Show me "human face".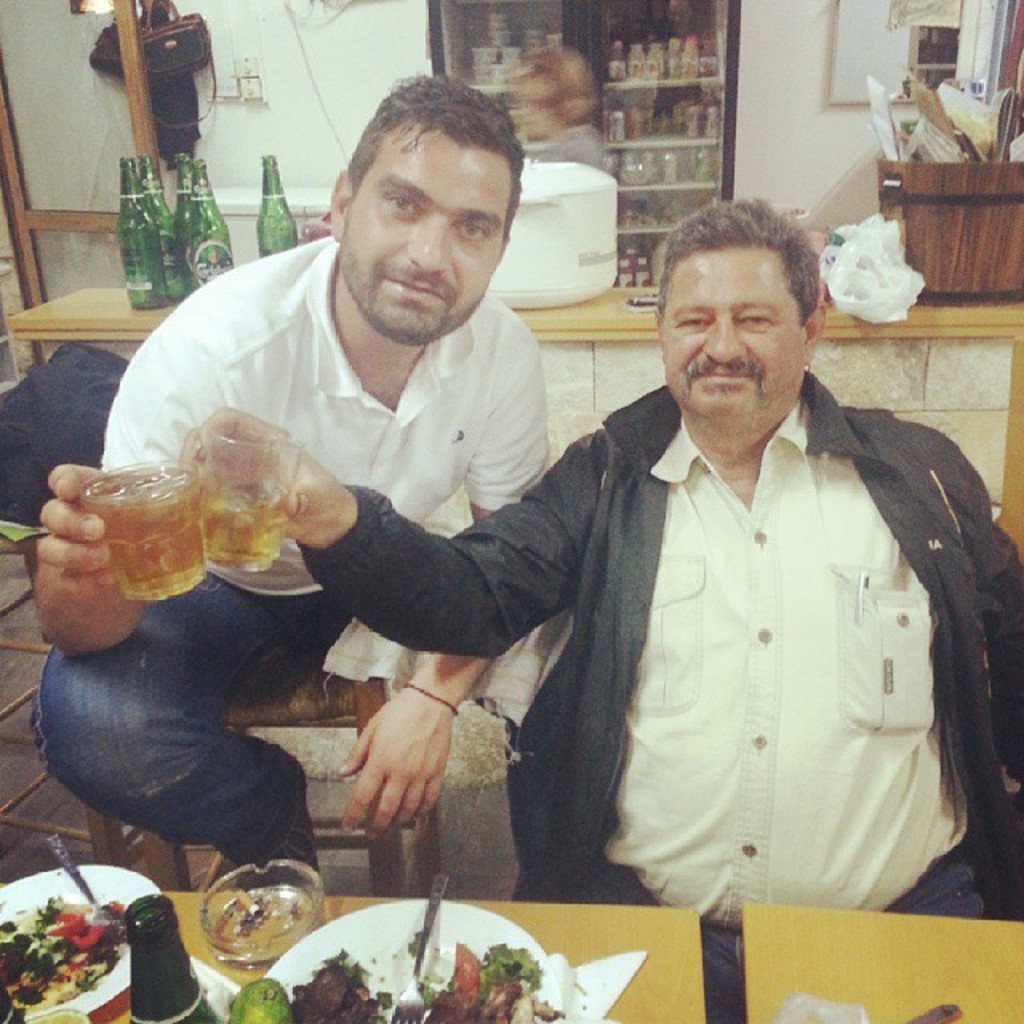
"human face" is here: 346:146:509:349.
